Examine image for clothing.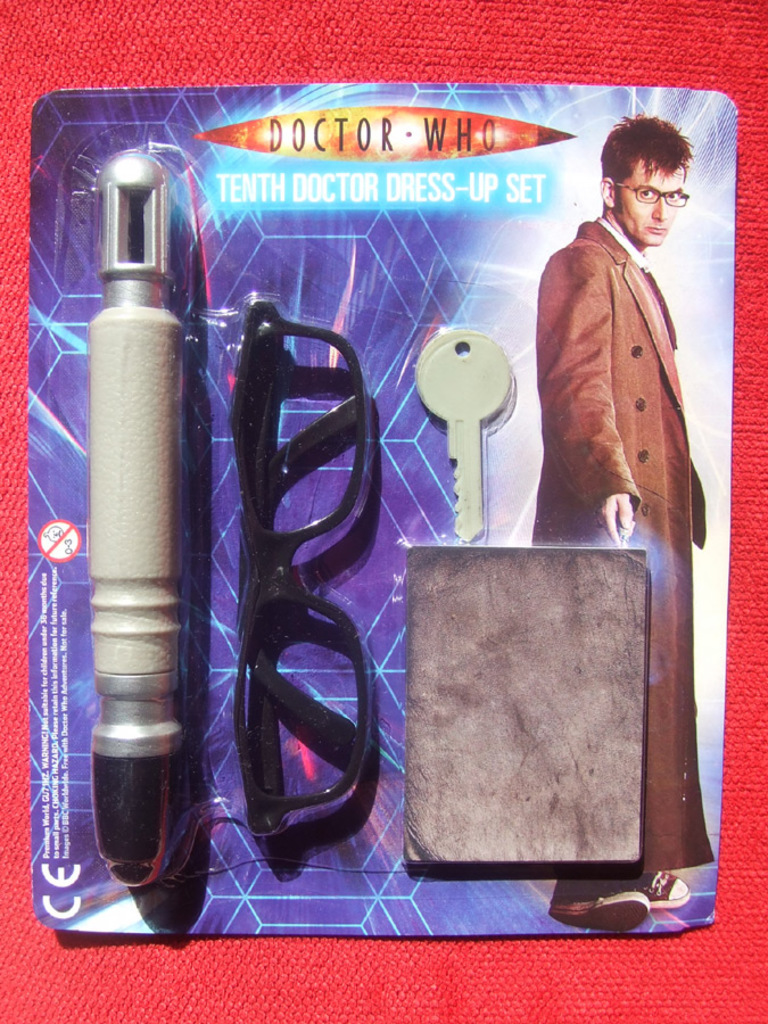
Examination result: detection(520, 140, 720, 699).
